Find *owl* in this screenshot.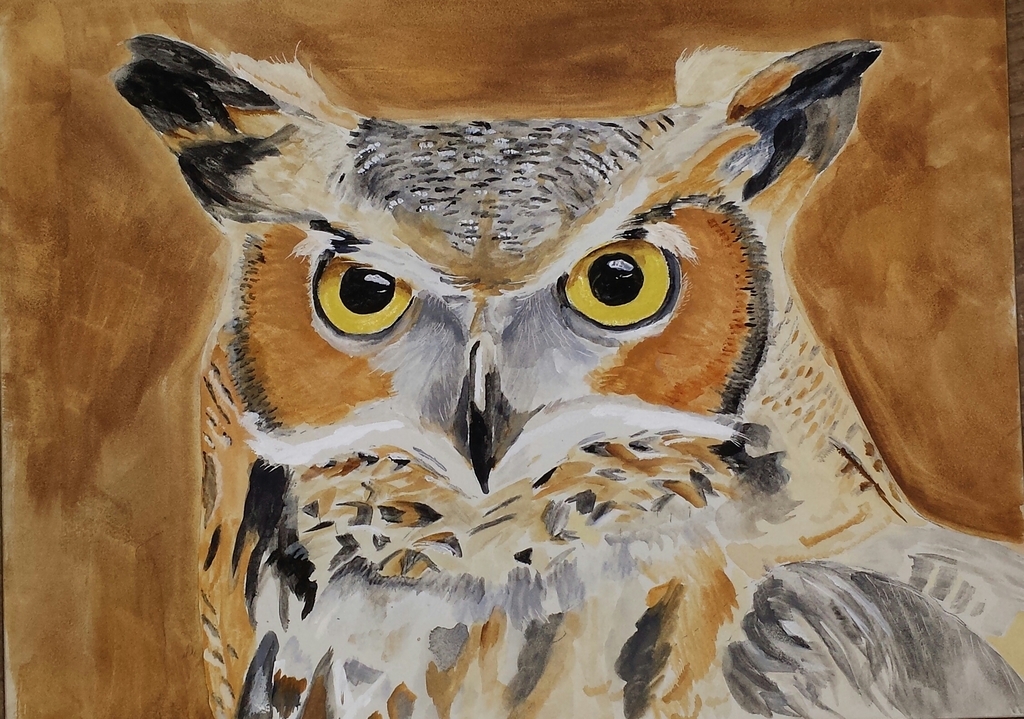
The bounding box for *owl* is bbox=[108, 35, 1023, 718].
